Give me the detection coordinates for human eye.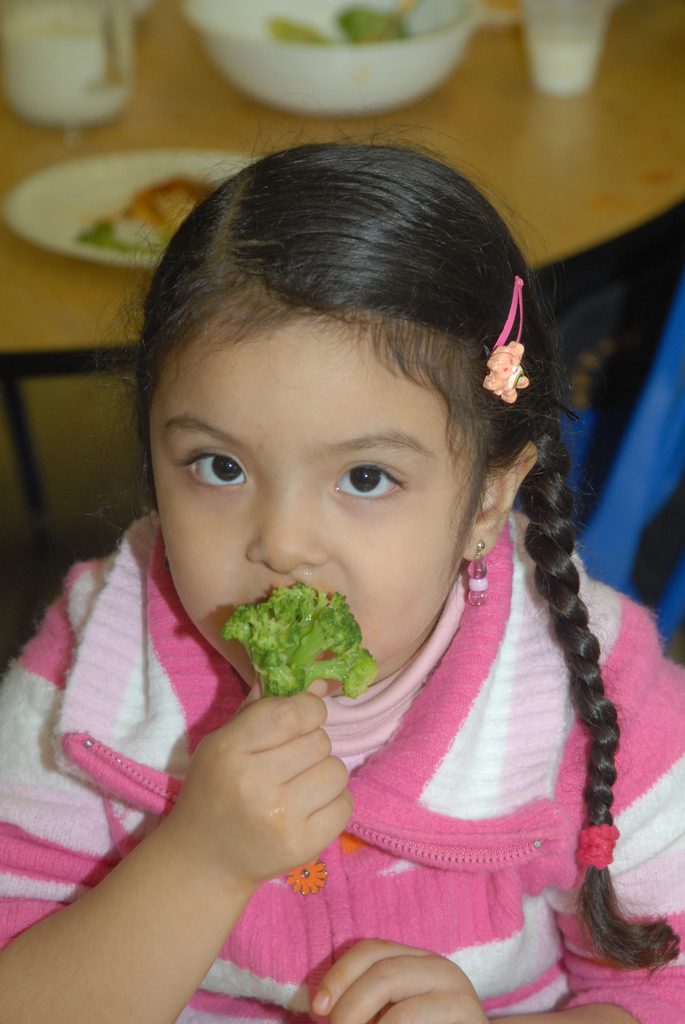
l=172, t=449, r=248, b=490.
